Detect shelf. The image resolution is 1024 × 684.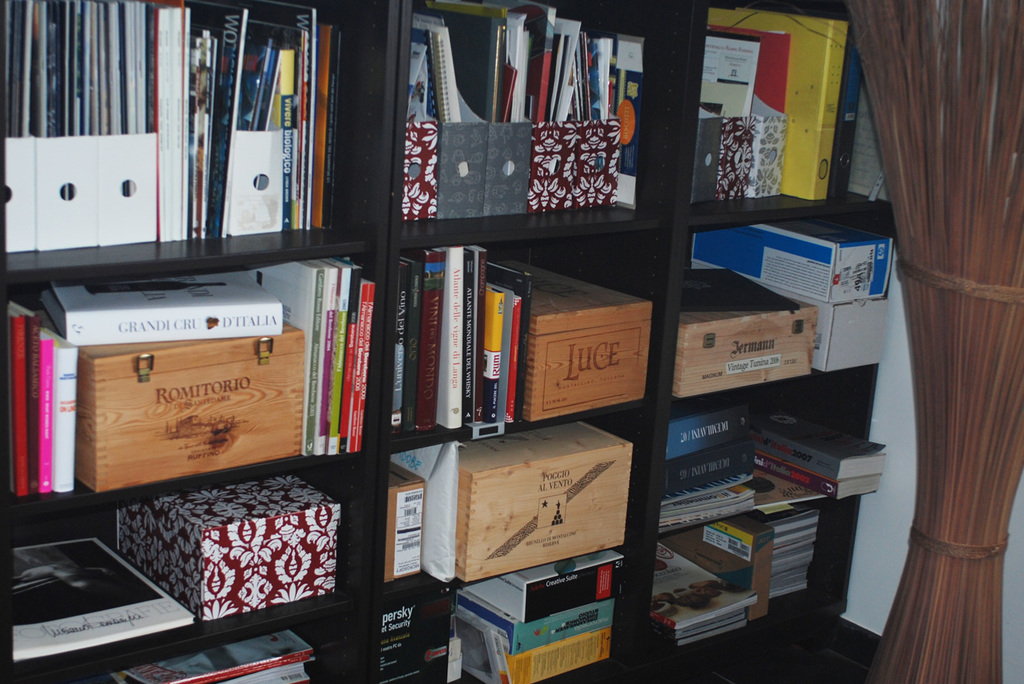
bbox=[13, 480, 377, 679].
